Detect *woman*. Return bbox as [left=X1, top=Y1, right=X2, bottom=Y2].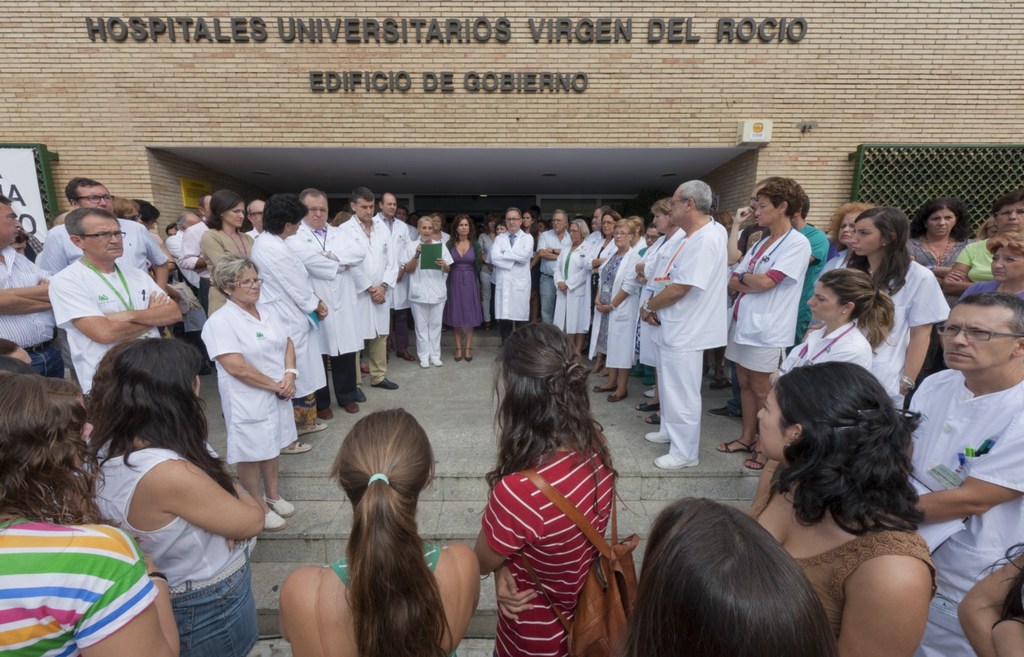
[left=583, top=207, right=622, bottom=382].
